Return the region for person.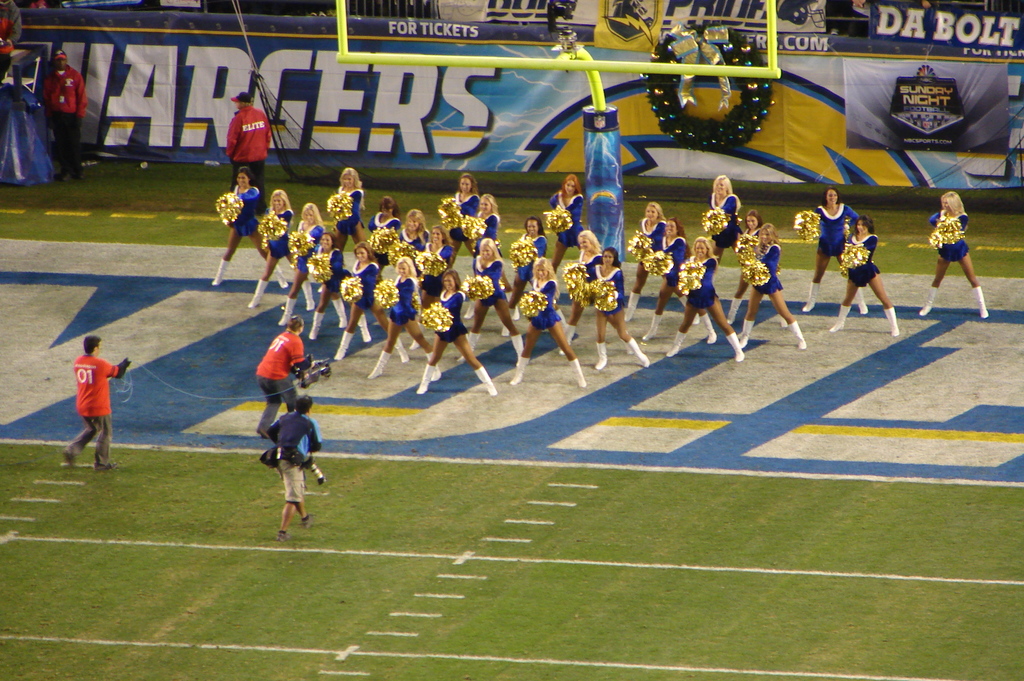
577/242/652/372.
